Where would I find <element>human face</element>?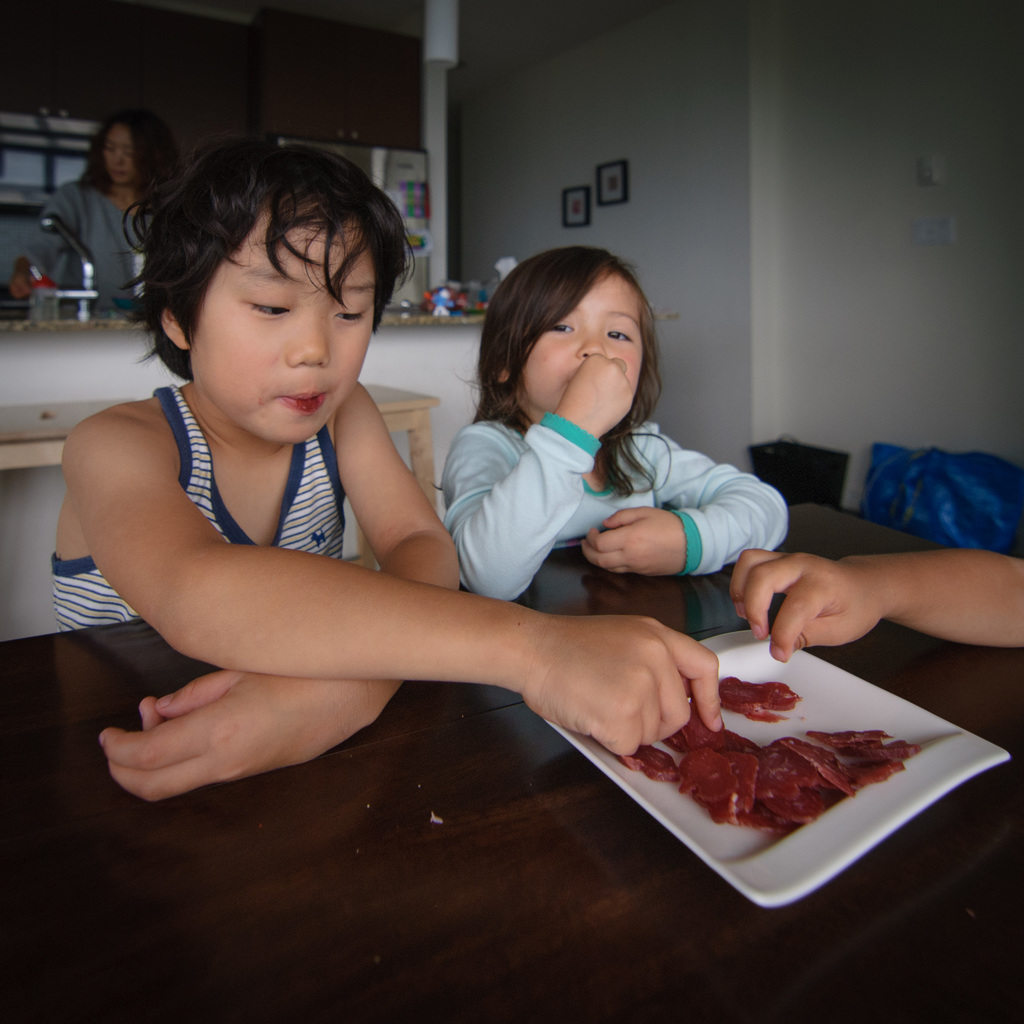
At pyautogui.locateOnScreen(524, 278, 644, 408).
